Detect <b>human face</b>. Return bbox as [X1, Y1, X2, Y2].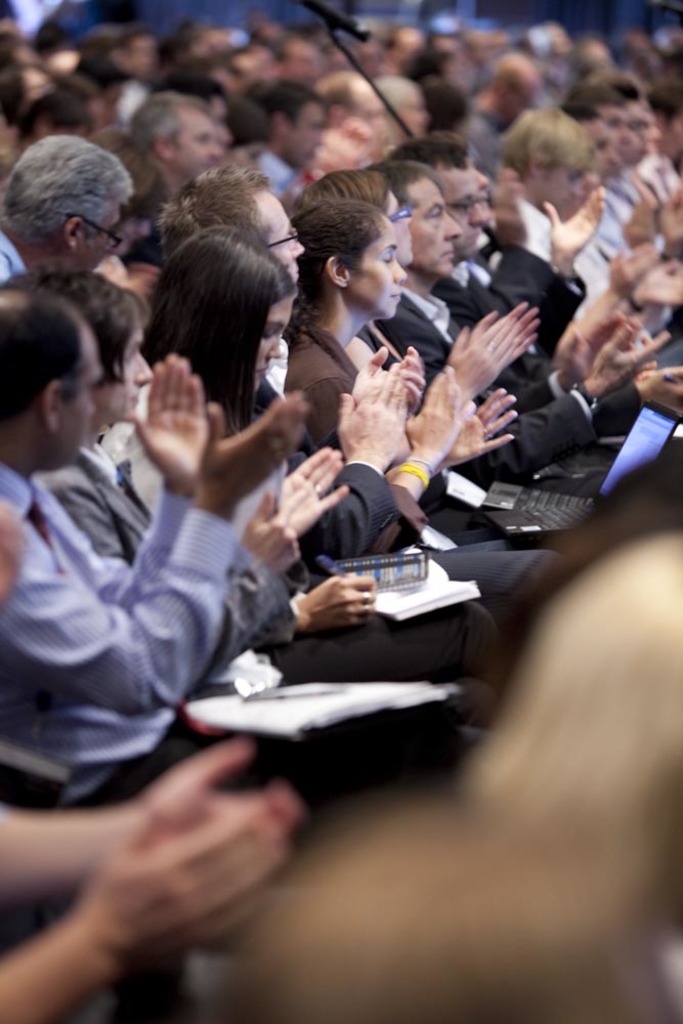
[92, 332, 151, 421].
